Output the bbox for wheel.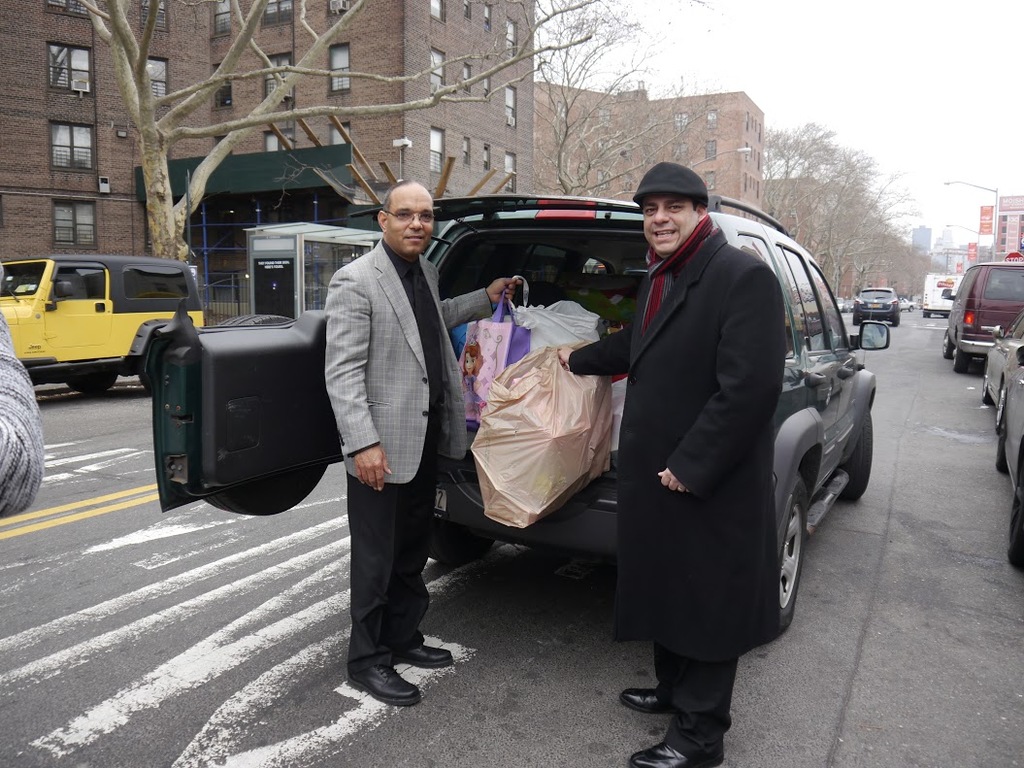
<box>65,373,117,388</box>.
